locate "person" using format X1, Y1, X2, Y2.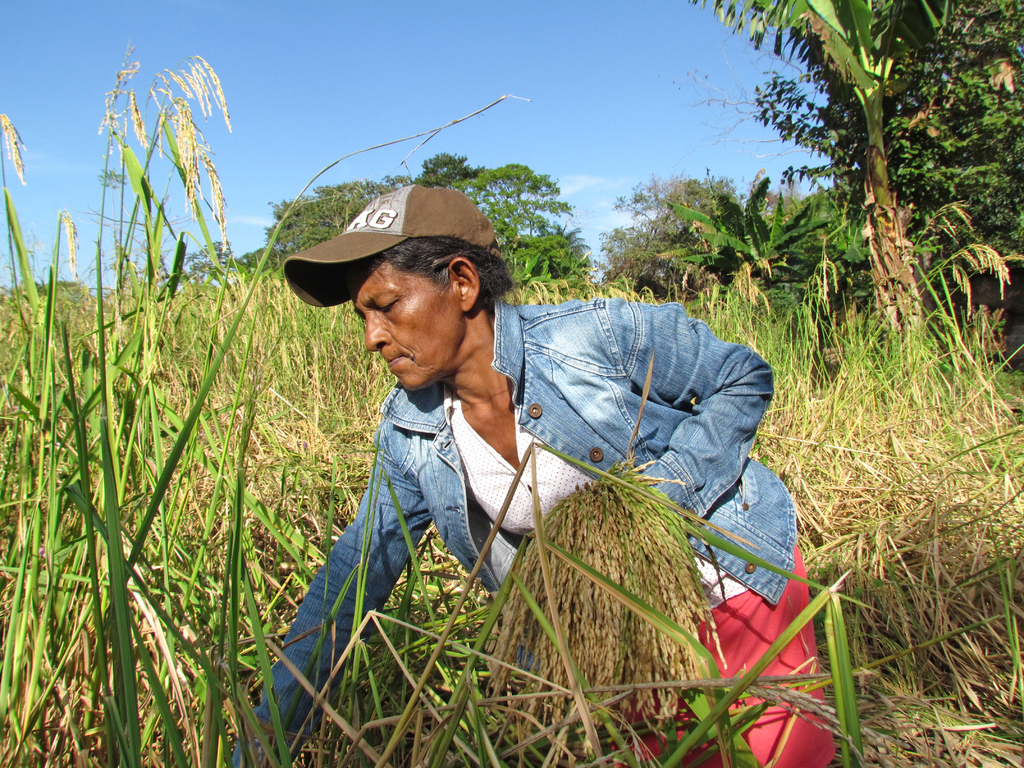
229, 186, 828, 767.
